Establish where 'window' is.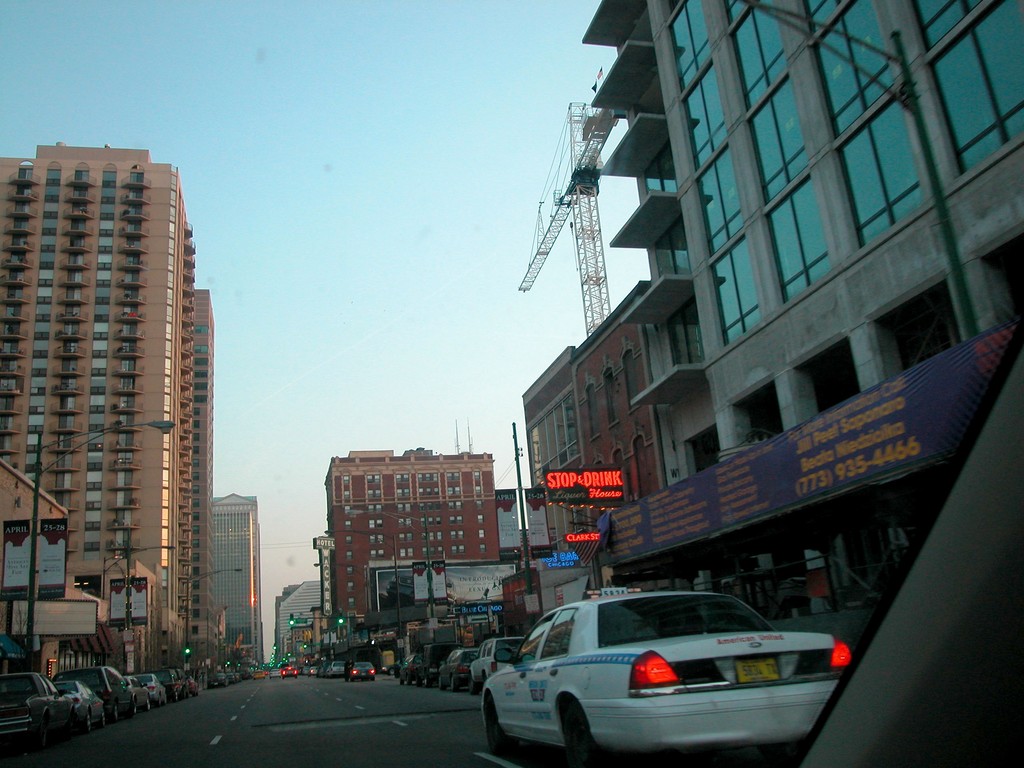
Established at x1=543, y1=499, x2=589, y2=552.
